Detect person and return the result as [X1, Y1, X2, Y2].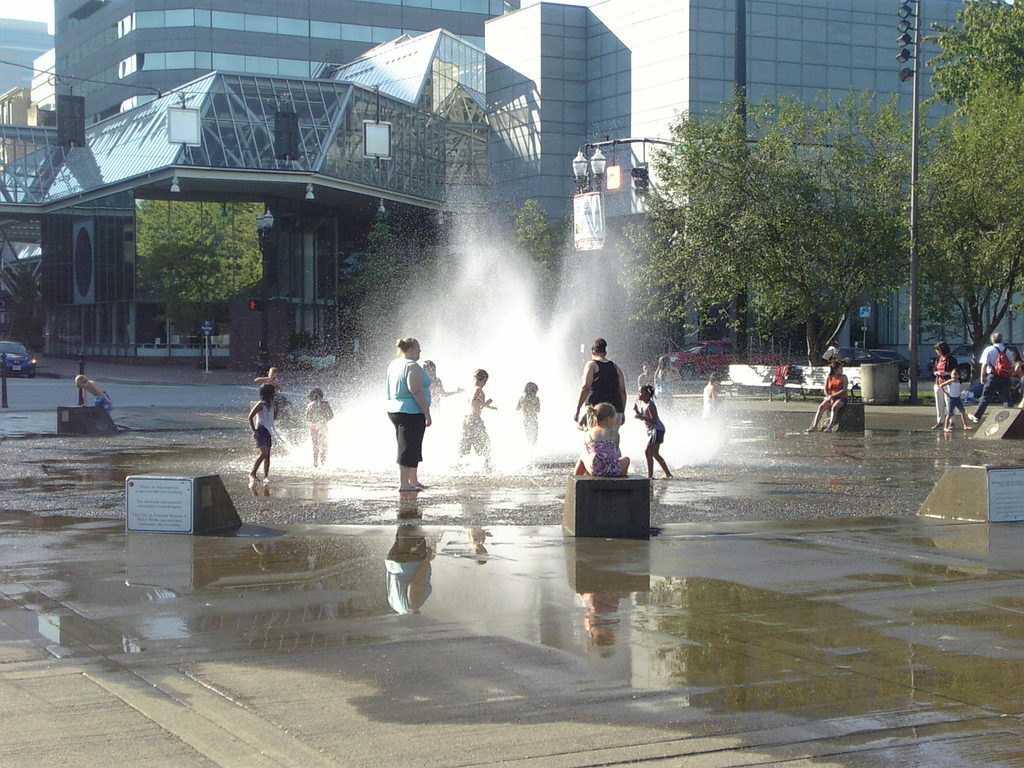
[938, 367, 970, 433].
